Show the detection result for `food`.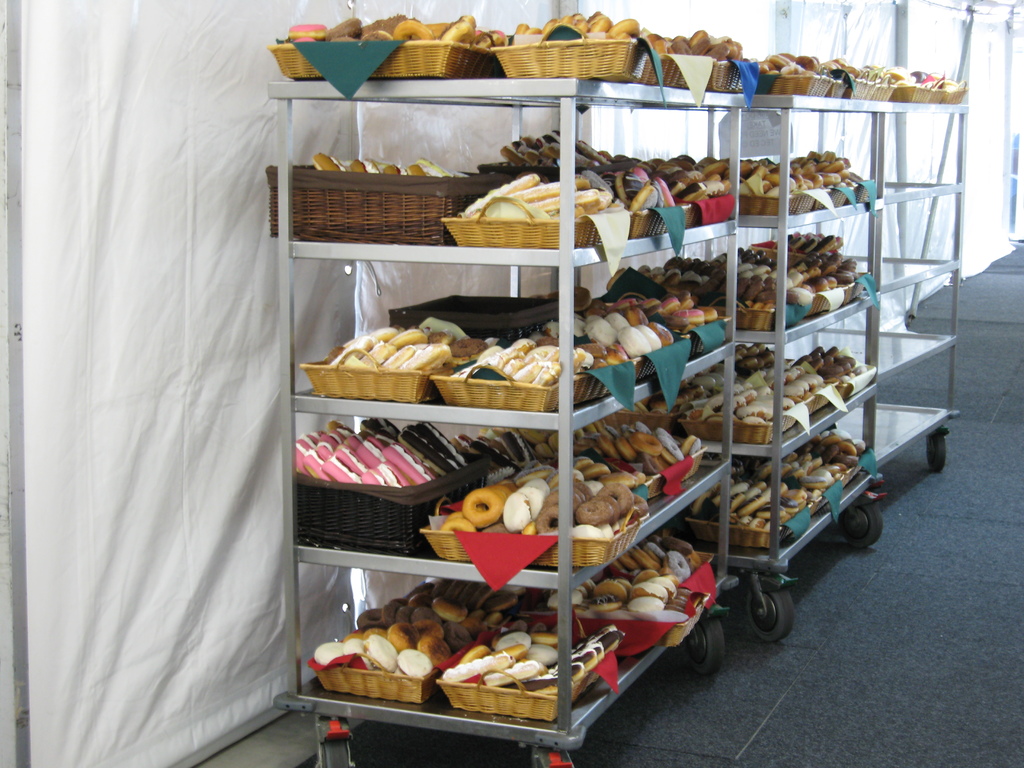
box(532, 187, 600, 218).
